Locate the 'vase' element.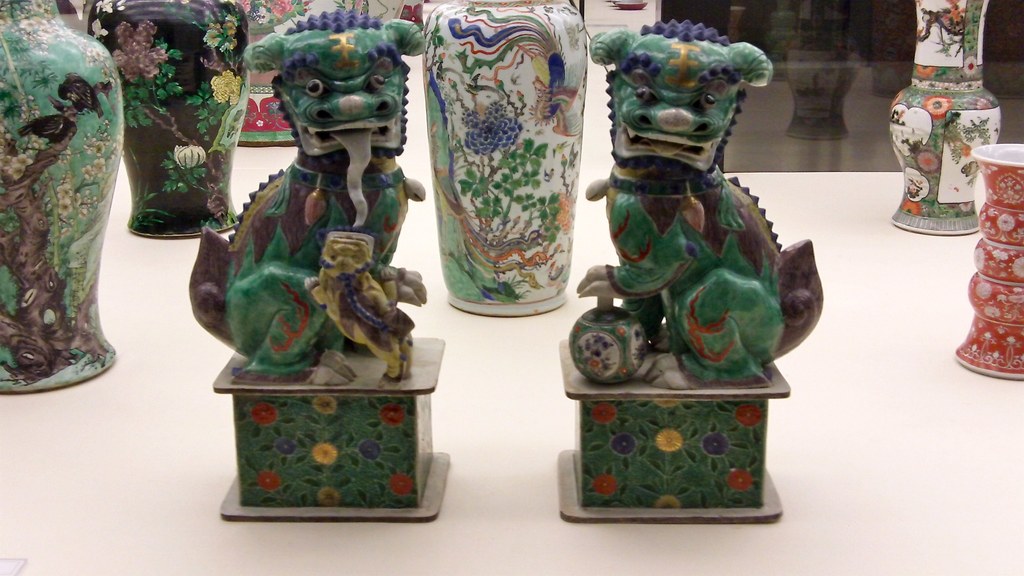
Element bbox: Rect(84, 0, 252, 236).
